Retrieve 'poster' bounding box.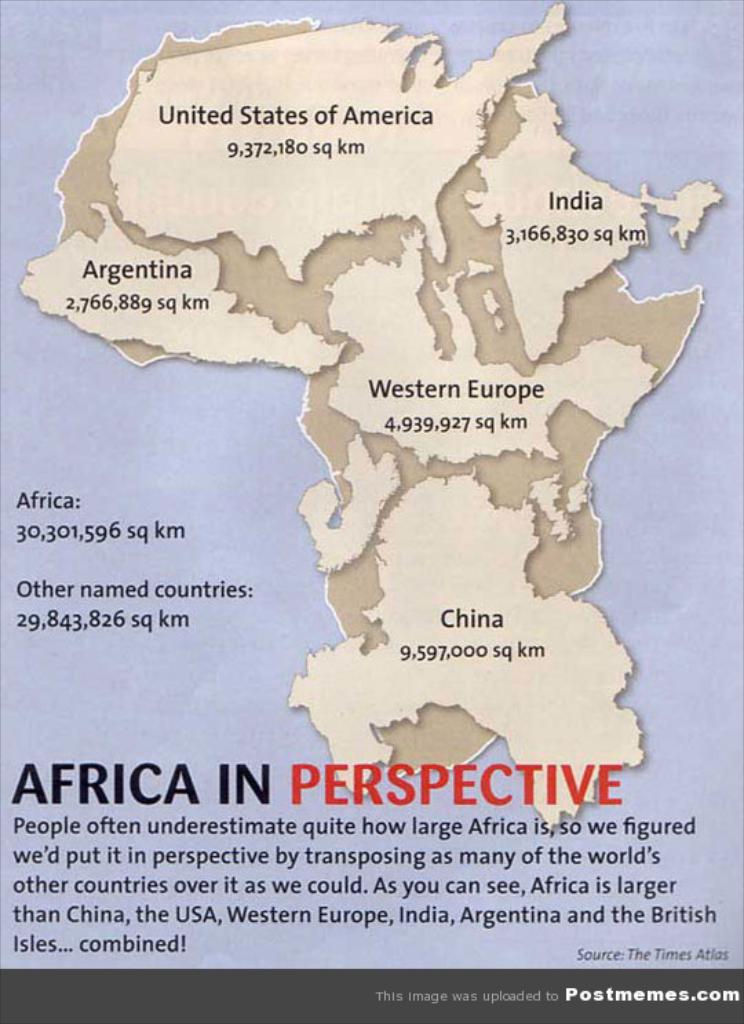
Bounding box: (left=0, top=0, right=743, bottom=1023).
